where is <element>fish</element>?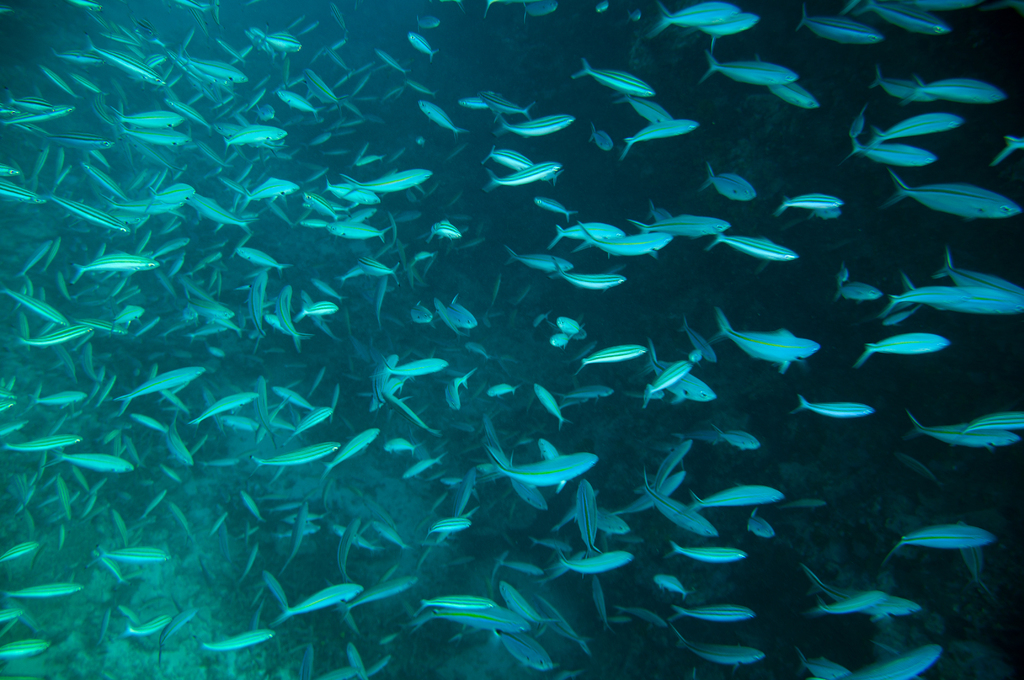
[x1=484, y1=160, x2=561, y2=191].
